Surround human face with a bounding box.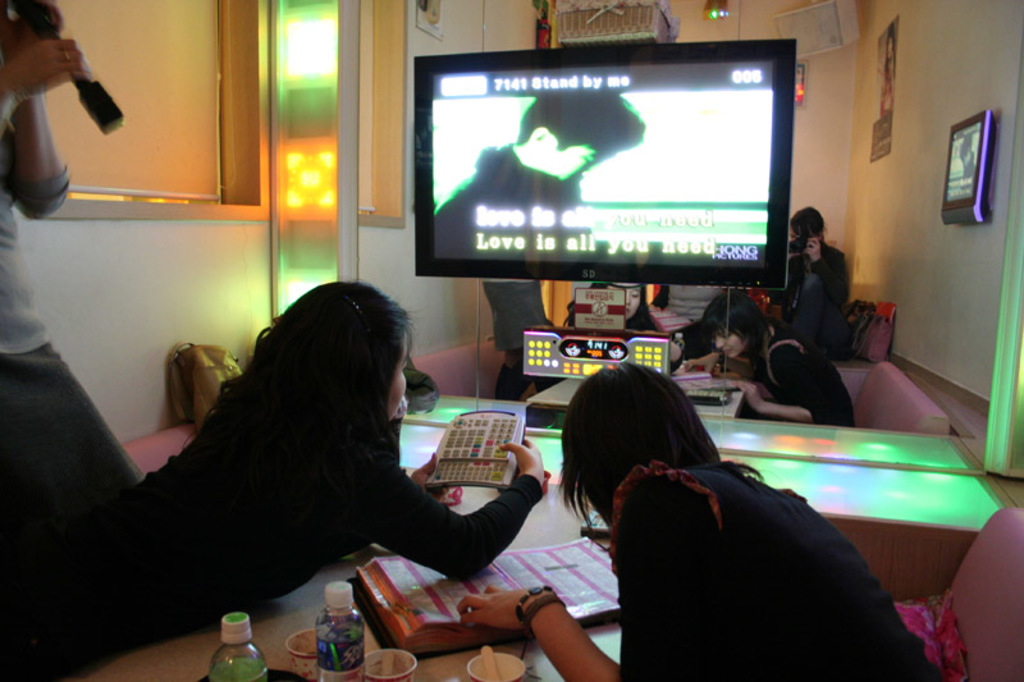
[x1=376, y1=339, x2=411, y2=420].
